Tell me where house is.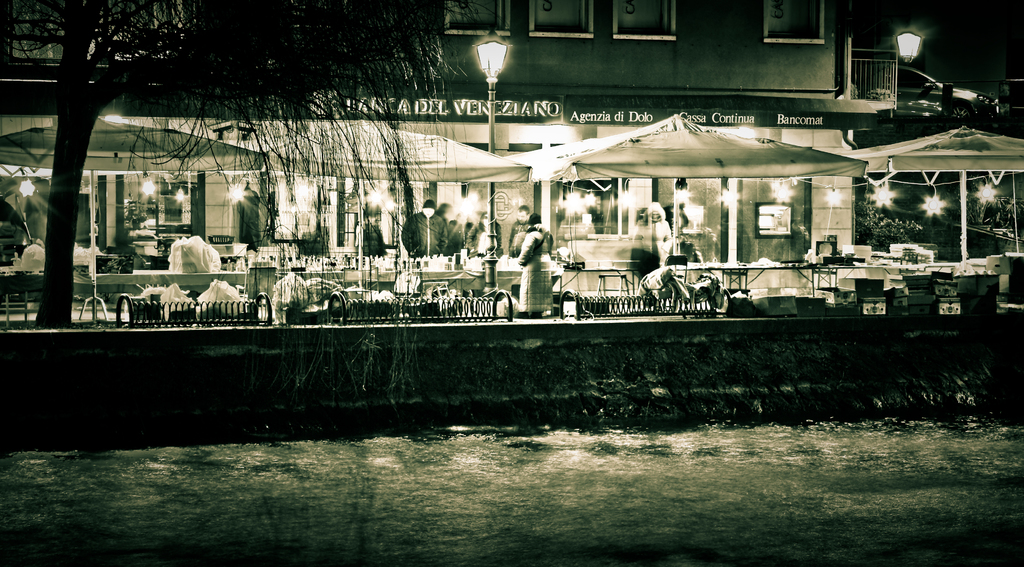
house is at bbox=[0, 0, 1023, 438].
